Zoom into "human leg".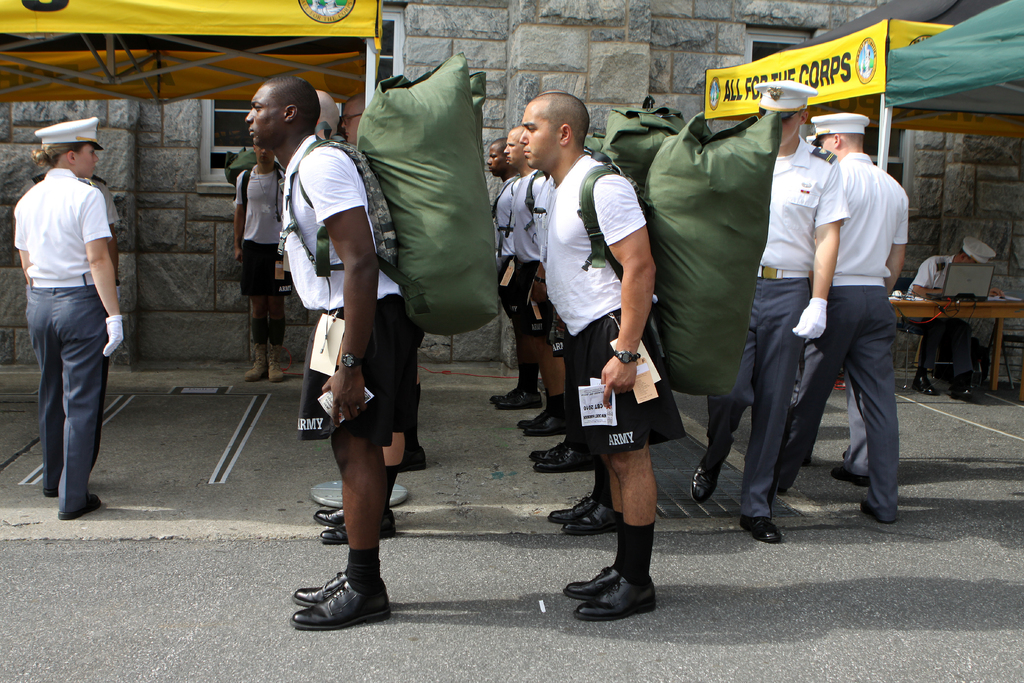
Zoom target: 848 281 900 528.
